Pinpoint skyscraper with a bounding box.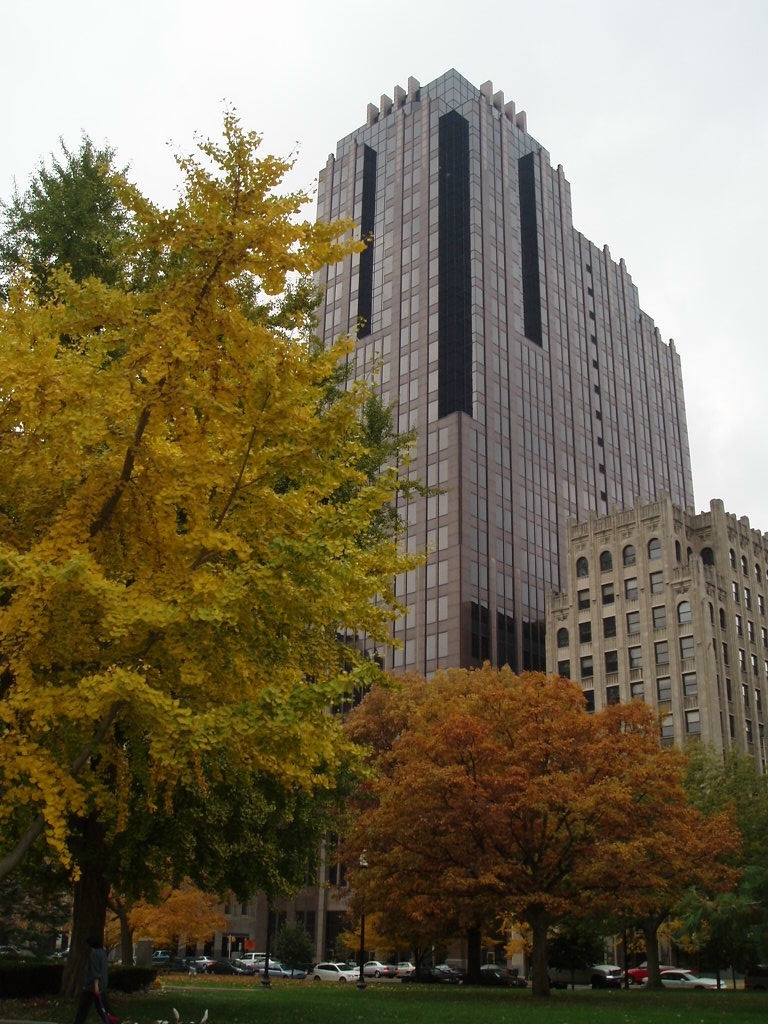
553/491/767/984.
